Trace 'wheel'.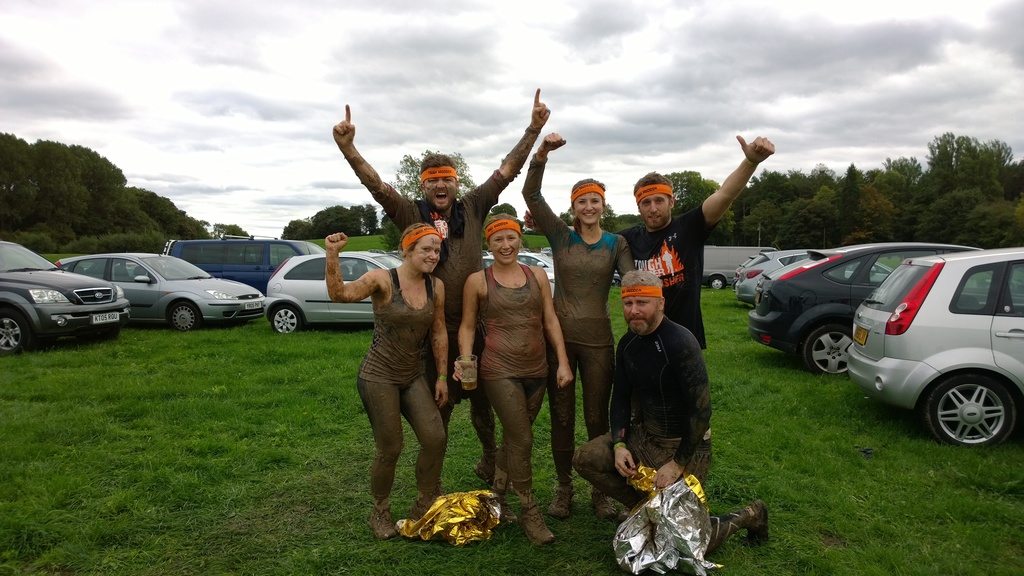
Traced to {"left": 0, "top": 312, "right": 28, "bottom": 356}.
